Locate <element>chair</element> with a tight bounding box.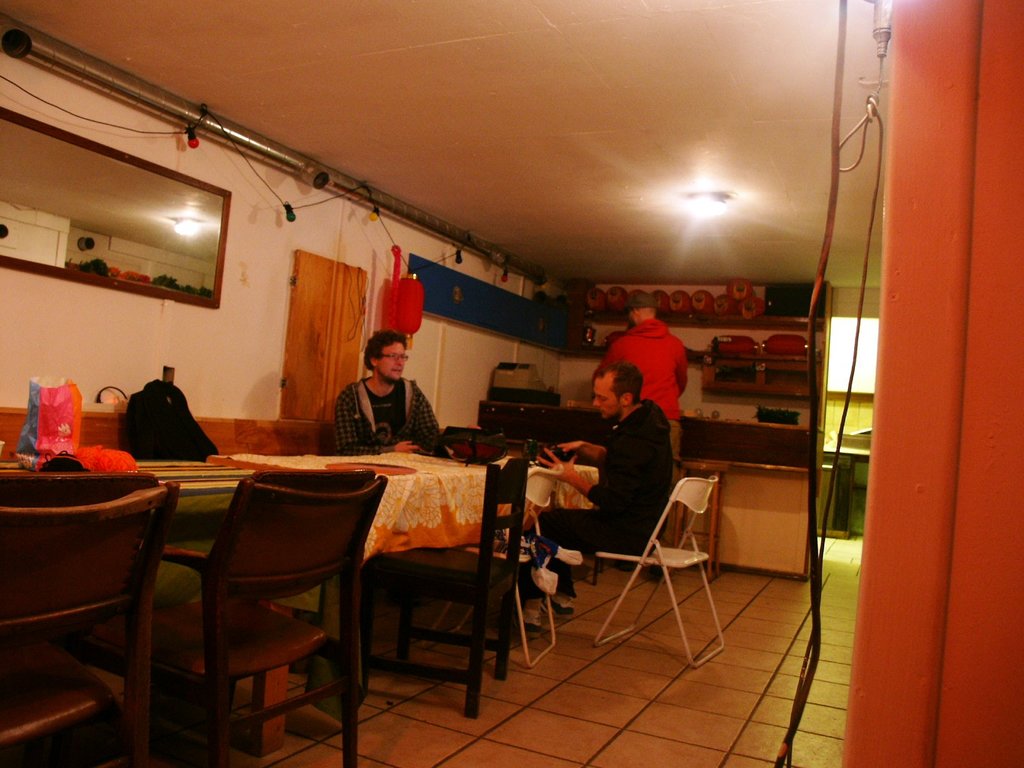
pyautogui.locateOnScreen(428, 463, 561, 669).
